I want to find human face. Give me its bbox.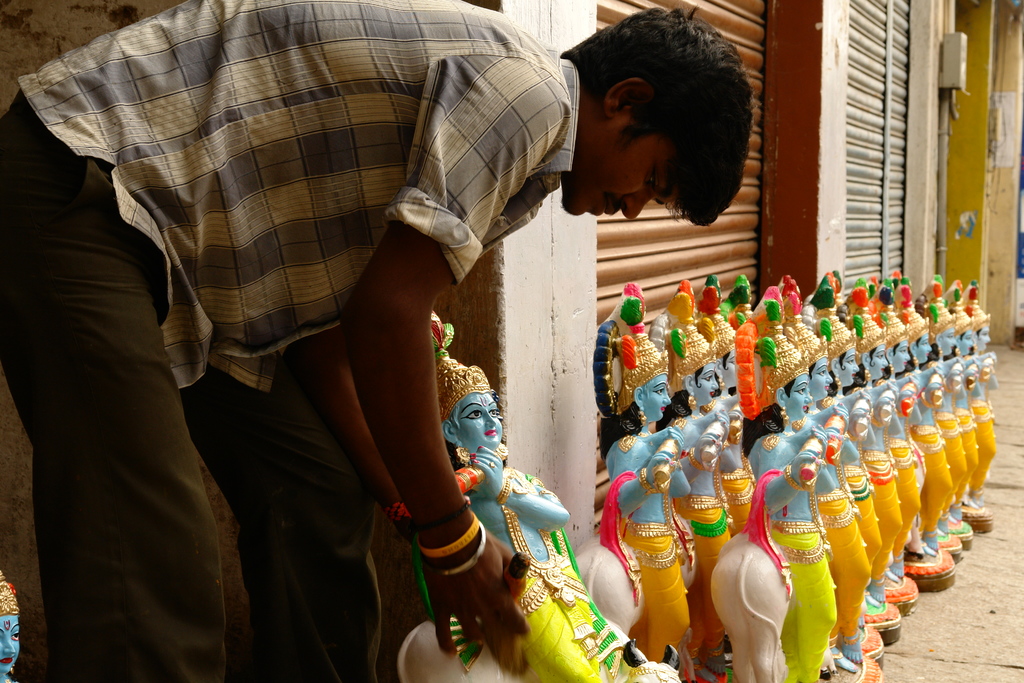
812/359/834/397.
